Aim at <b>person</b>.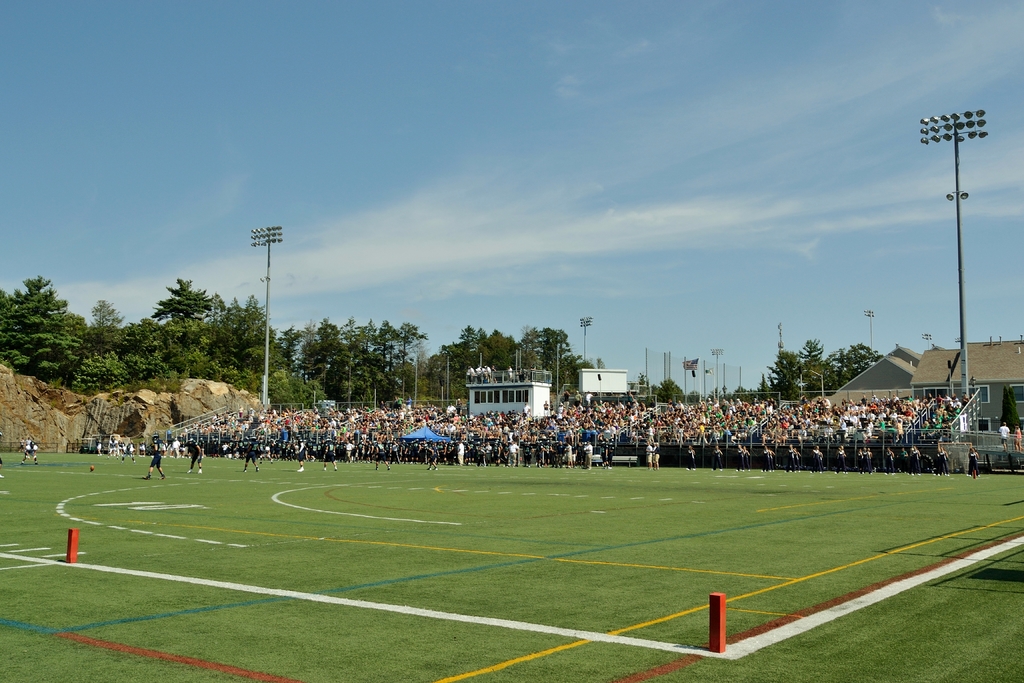
Aimed at detection(17, 431, 47, 469).
